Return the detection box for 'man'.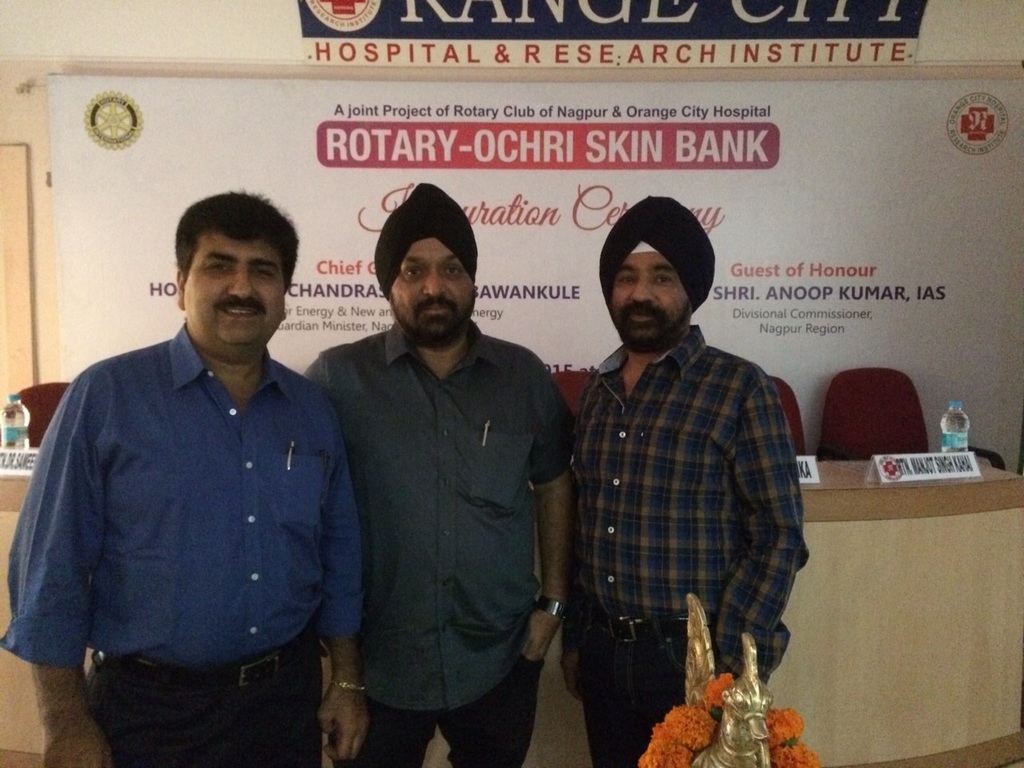
box(571, 197, 810, 767).
